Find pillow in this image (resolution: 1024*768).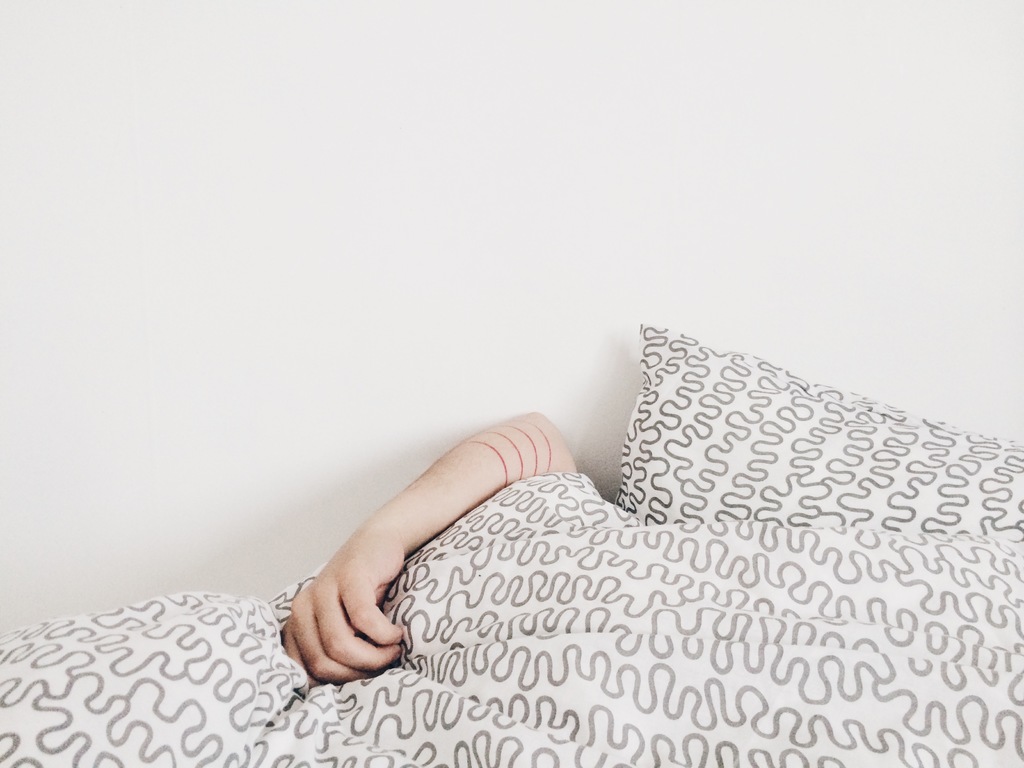
region(615, 323, 1023, 536).
